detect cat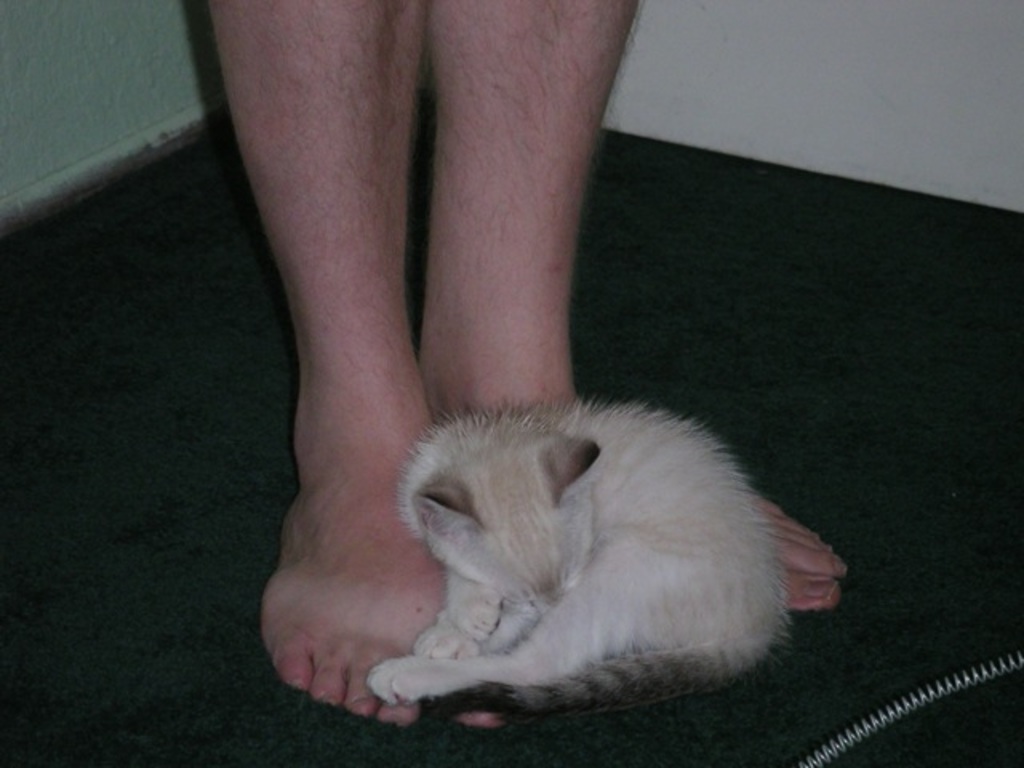
(x1=362, y1=395, x2=794, y2=728)
